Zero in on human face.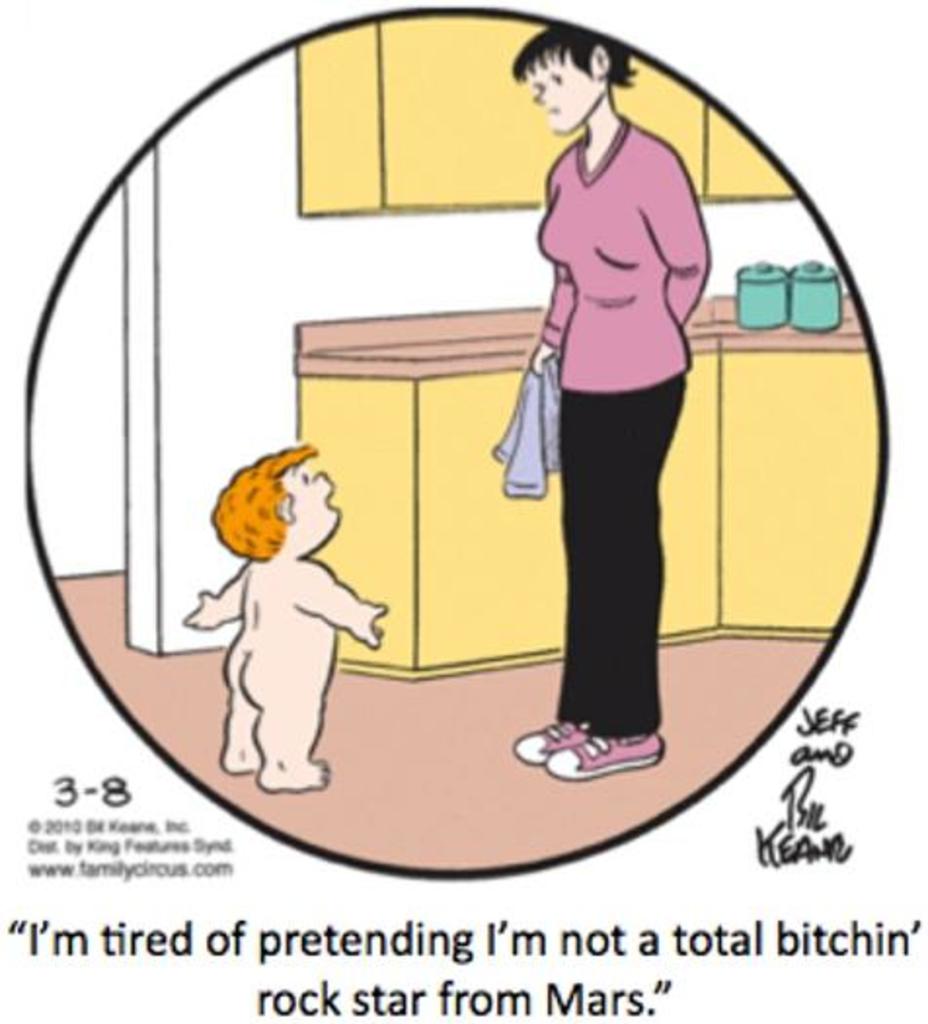
Zeroed in: (left=273, top=464, right=337, bottom=529).
